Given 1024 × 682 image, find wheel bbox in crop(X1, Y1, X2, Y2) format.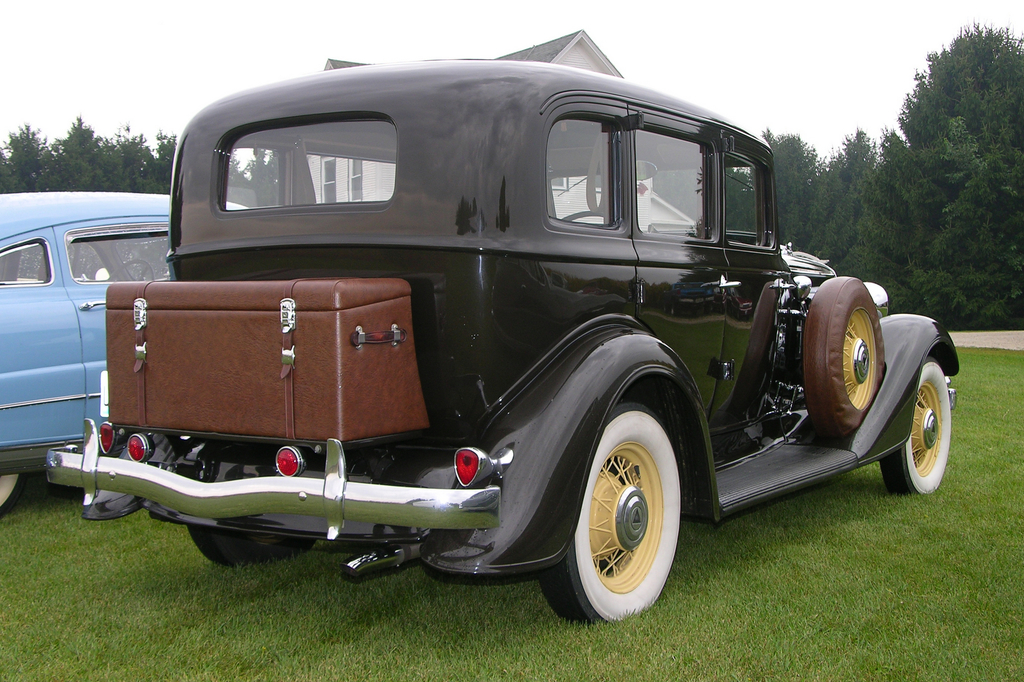
crop(868, 342, 966, 504).
